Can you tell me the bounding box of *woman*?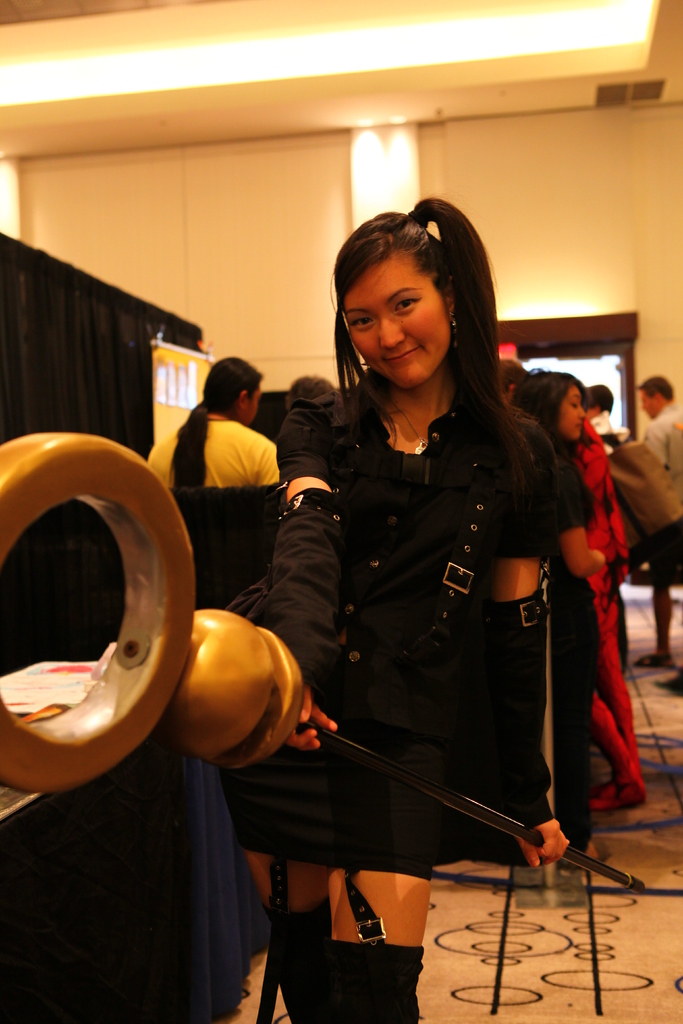
150 352 286 488.
